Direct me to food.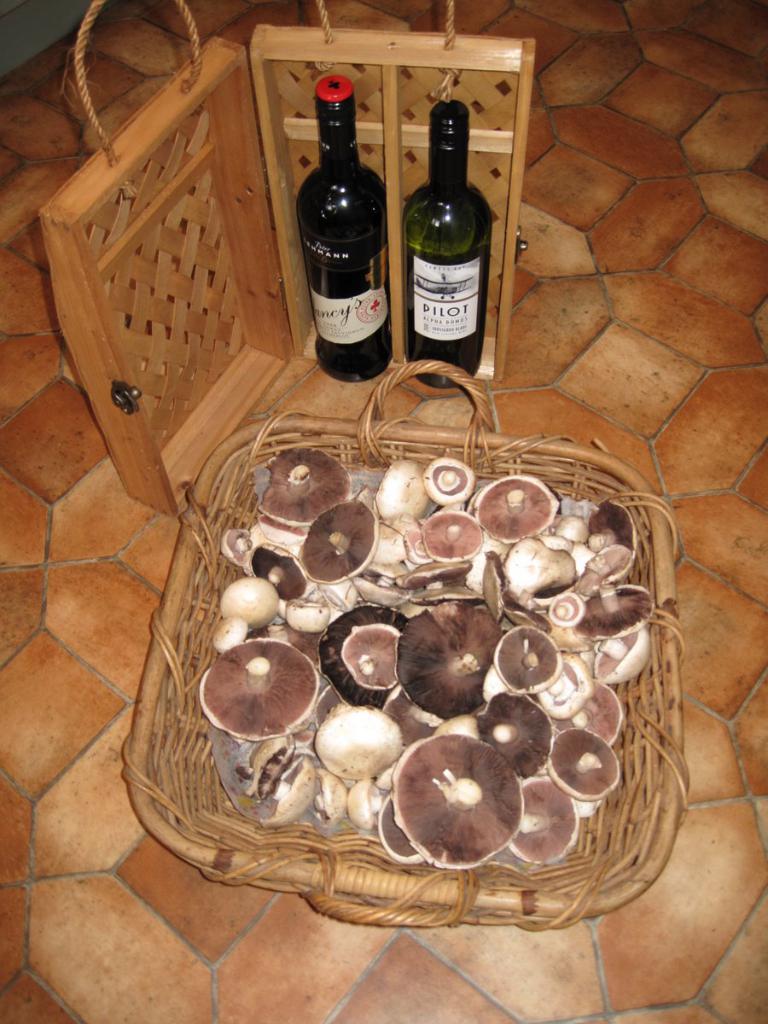
Direction: (x1=228, y1=647, x2=323, y2=745).
